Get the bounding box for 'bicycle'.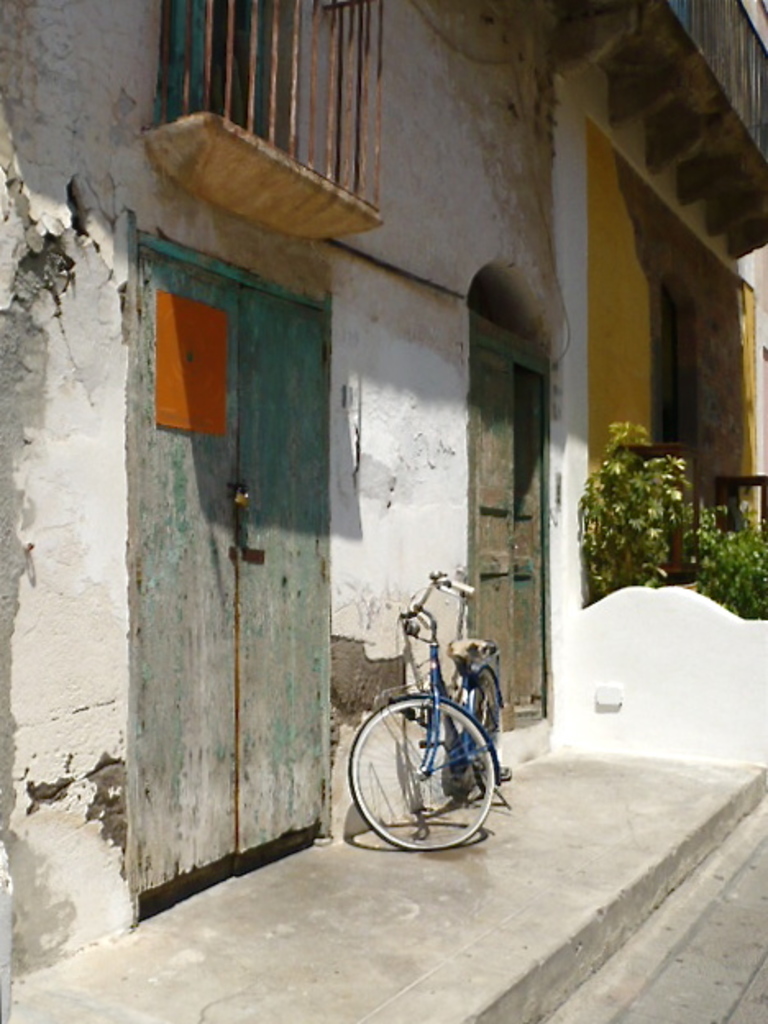
345, 576, 512, 858.
